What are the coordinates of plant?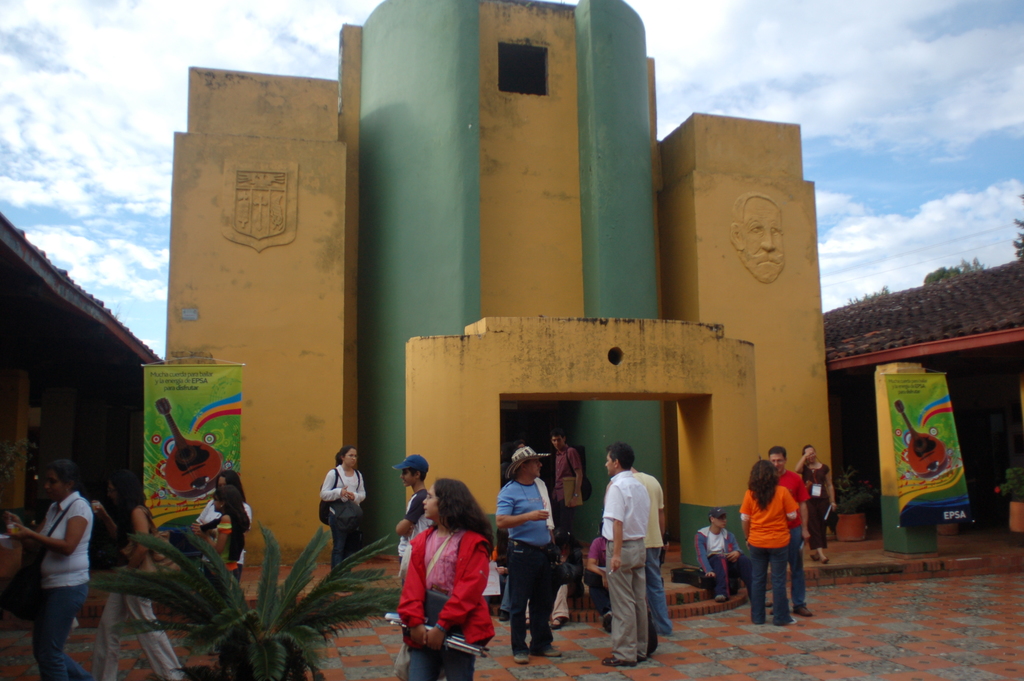
833,468,876,513.
